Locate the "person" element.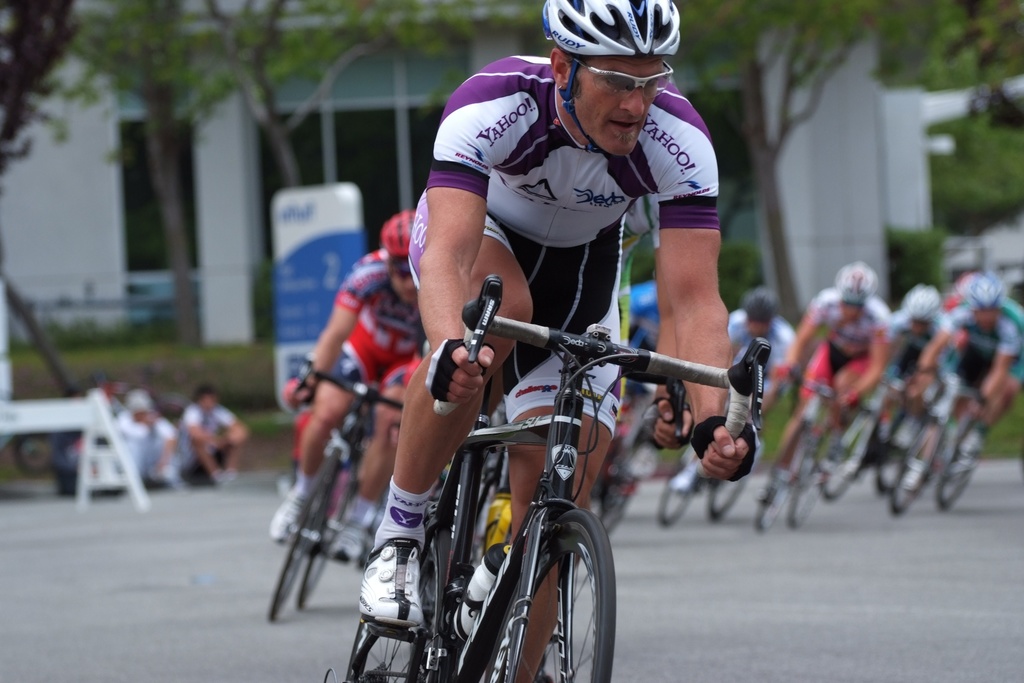
Element bbox: <region>269, 209, 428, 563</region>.
